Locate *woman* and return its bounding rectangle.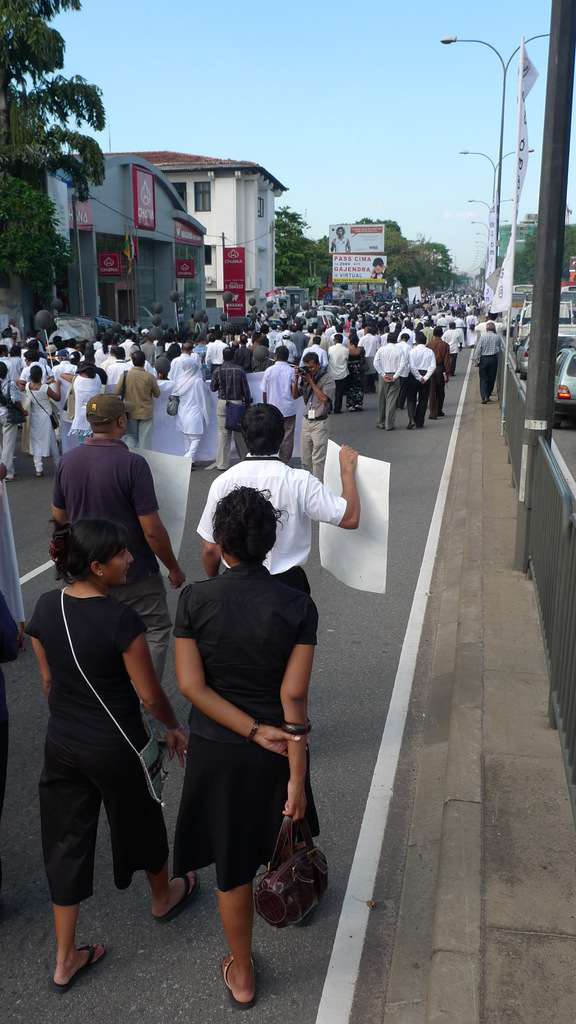
60 362 102 446.
